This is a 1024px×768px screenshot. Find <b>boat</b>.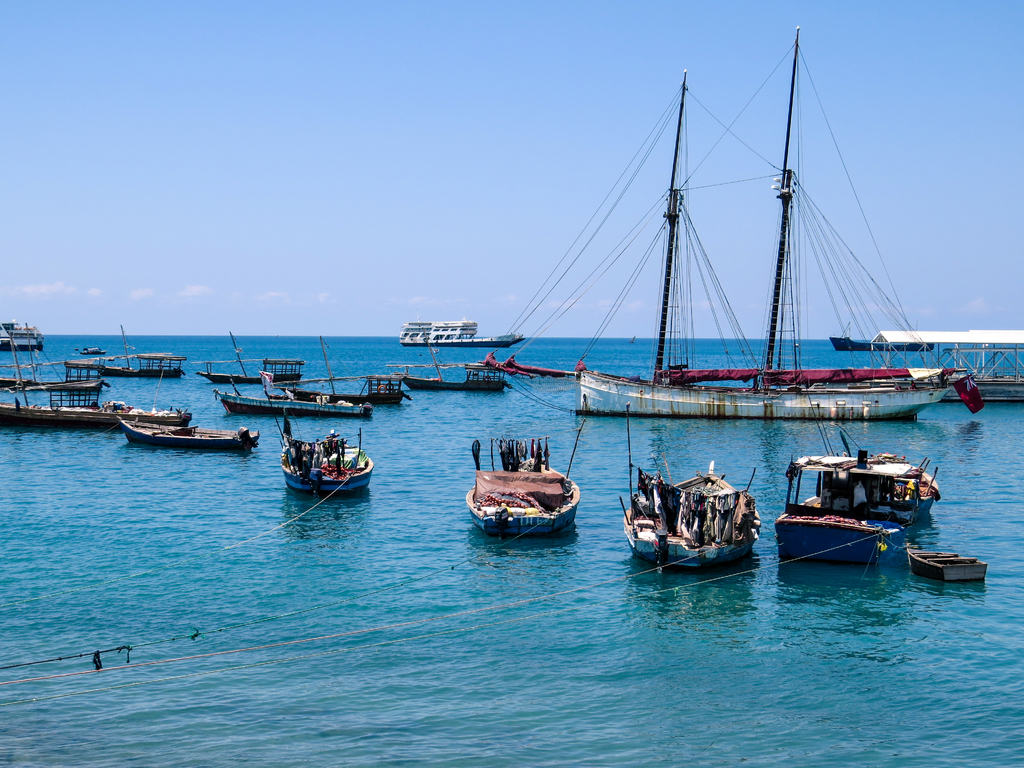
Bounding box: [left=281, top=443, right=376, bottom=501].
